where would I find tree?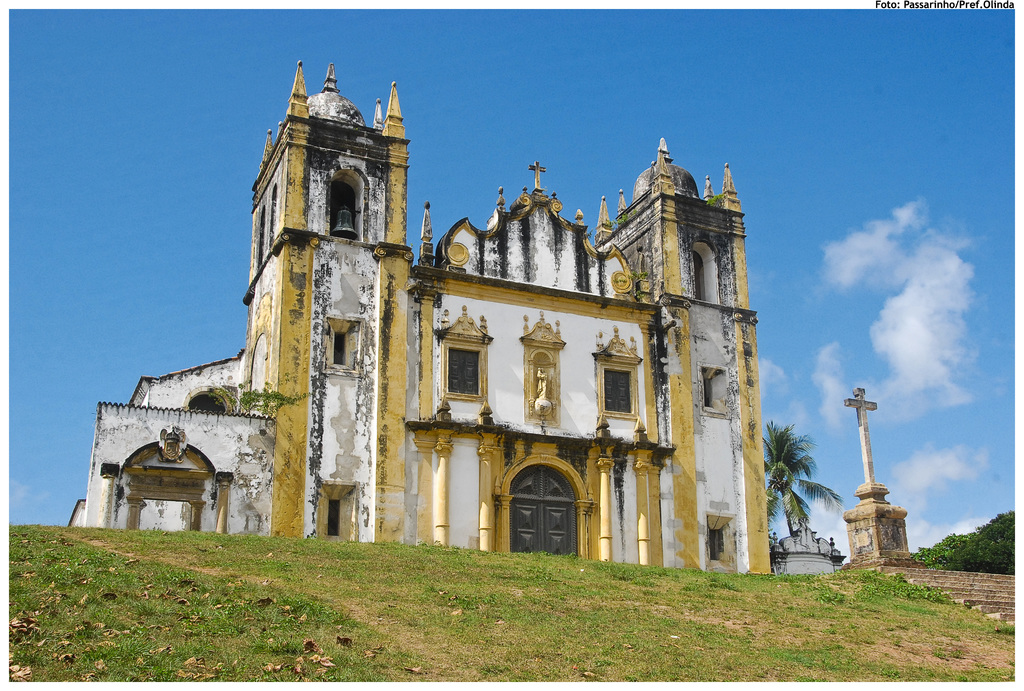
At crop(210, 387, 305, 422).
